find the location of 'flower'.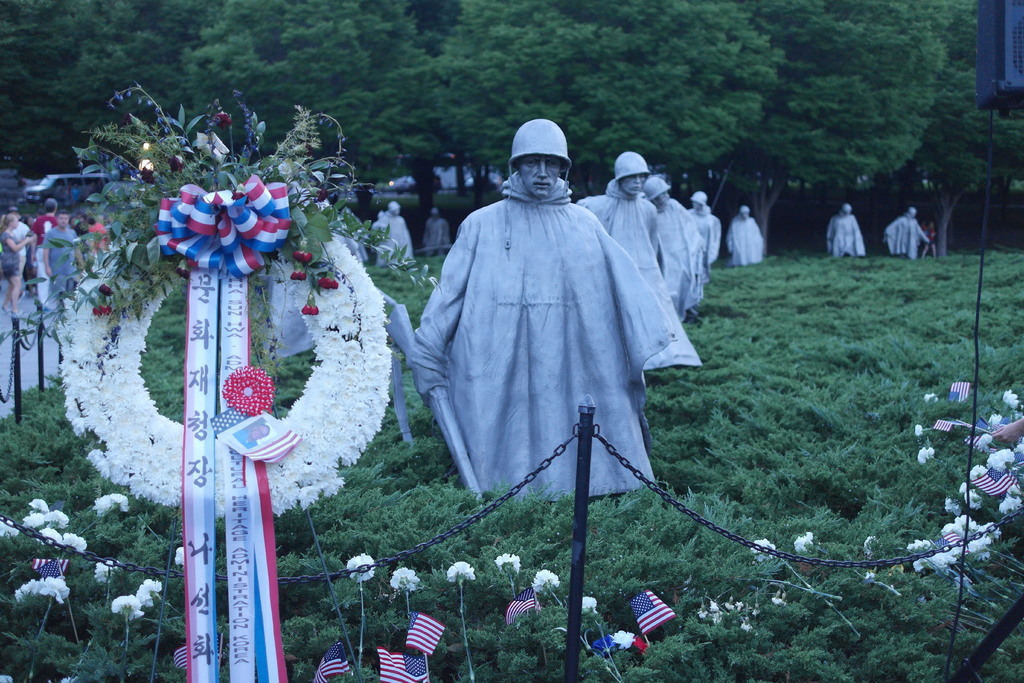
Location: pyautogui.locateOnScreen(610, 629, 636, 652).
